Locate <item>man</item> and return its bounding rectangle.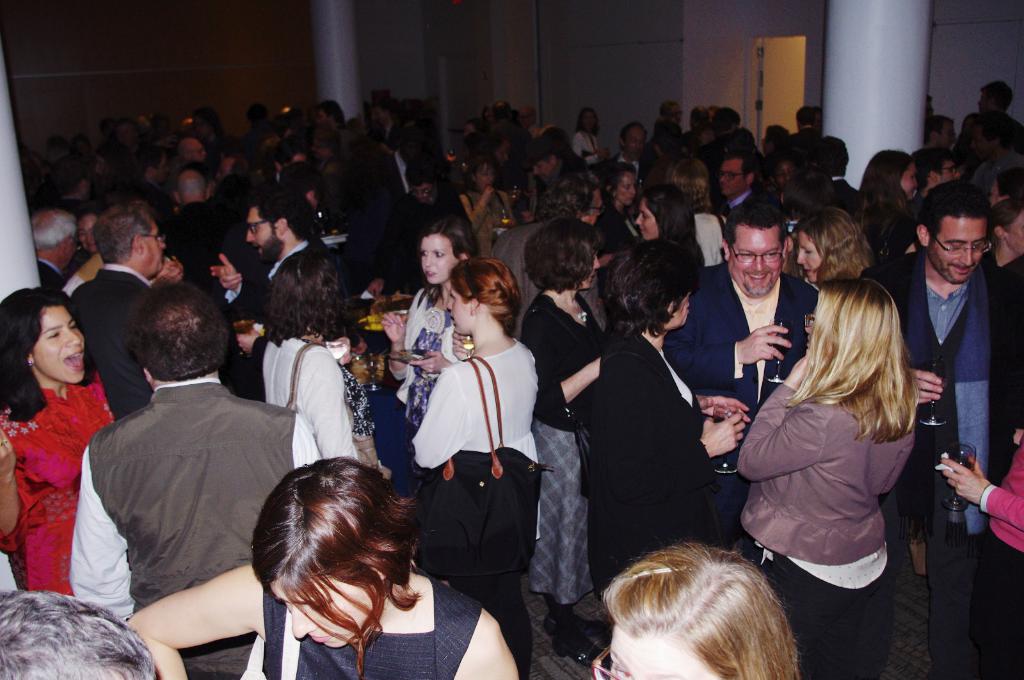
bbox=(605, 123, 651, 178).
